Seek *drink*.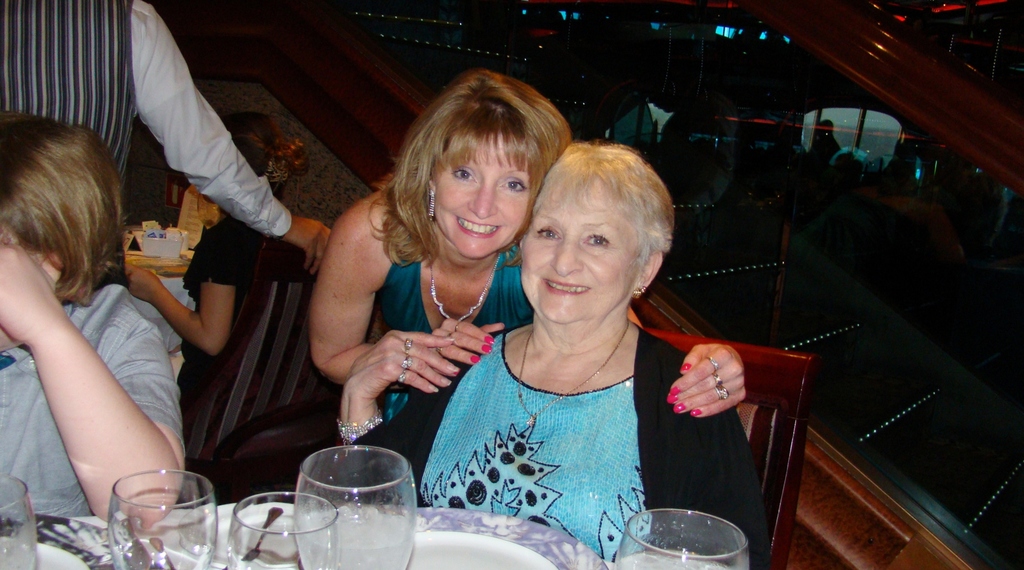
x1=619 y1=555 x2=737 y2=569.
